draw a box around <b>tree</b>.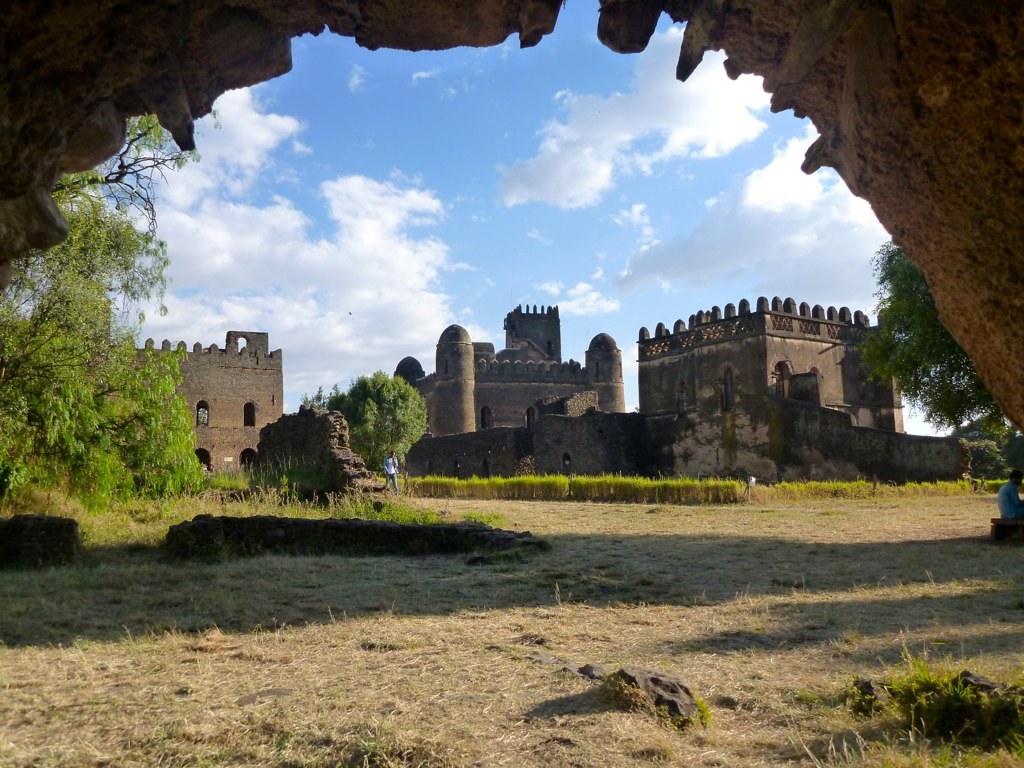
detection(955, 410, 1023, 470).
